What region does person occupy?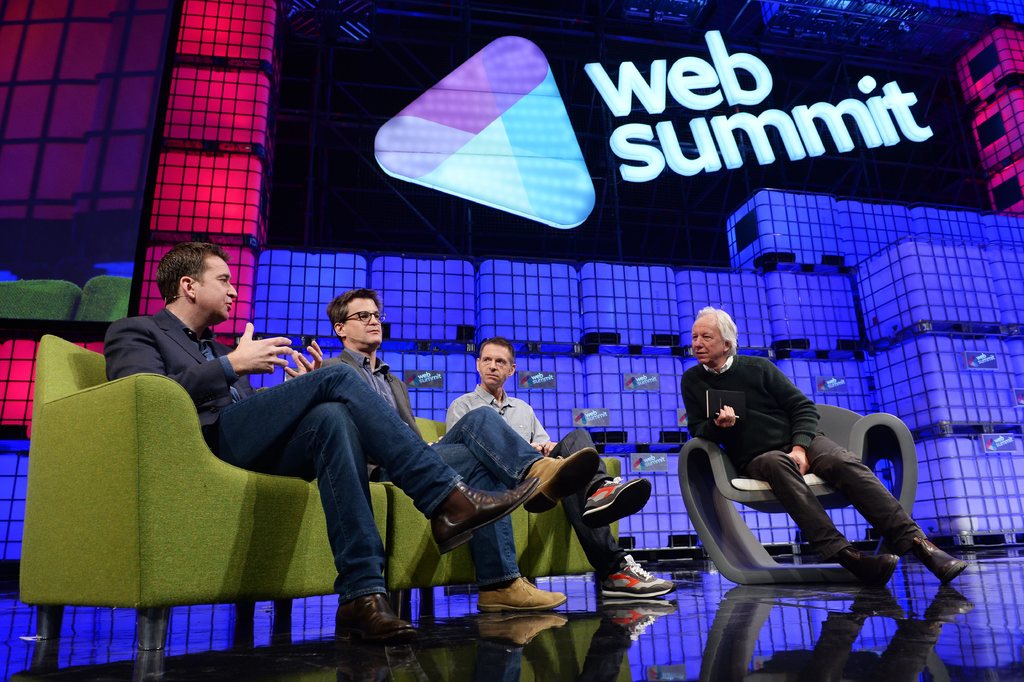
104, 242, 540, 634.
